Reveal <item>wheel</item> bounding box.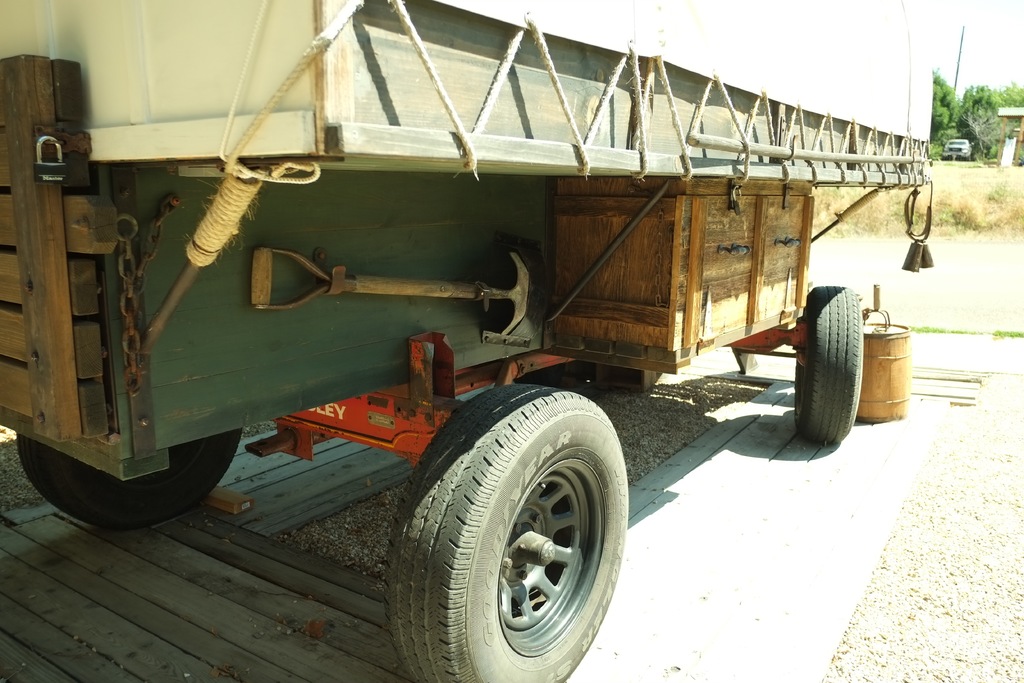
Revealed: <region>383, 383, 634, 682</region>.
